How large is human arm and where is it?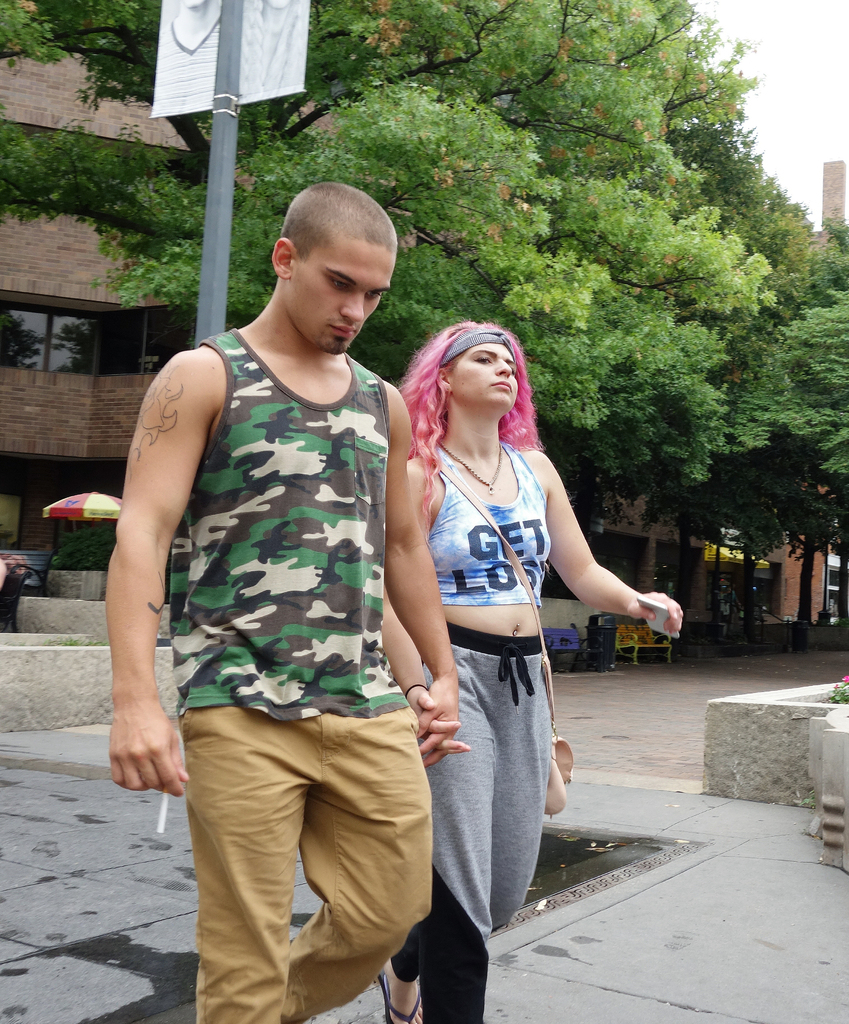
Bounding box: x1=375 y1=371 x2=475 y2=776.
